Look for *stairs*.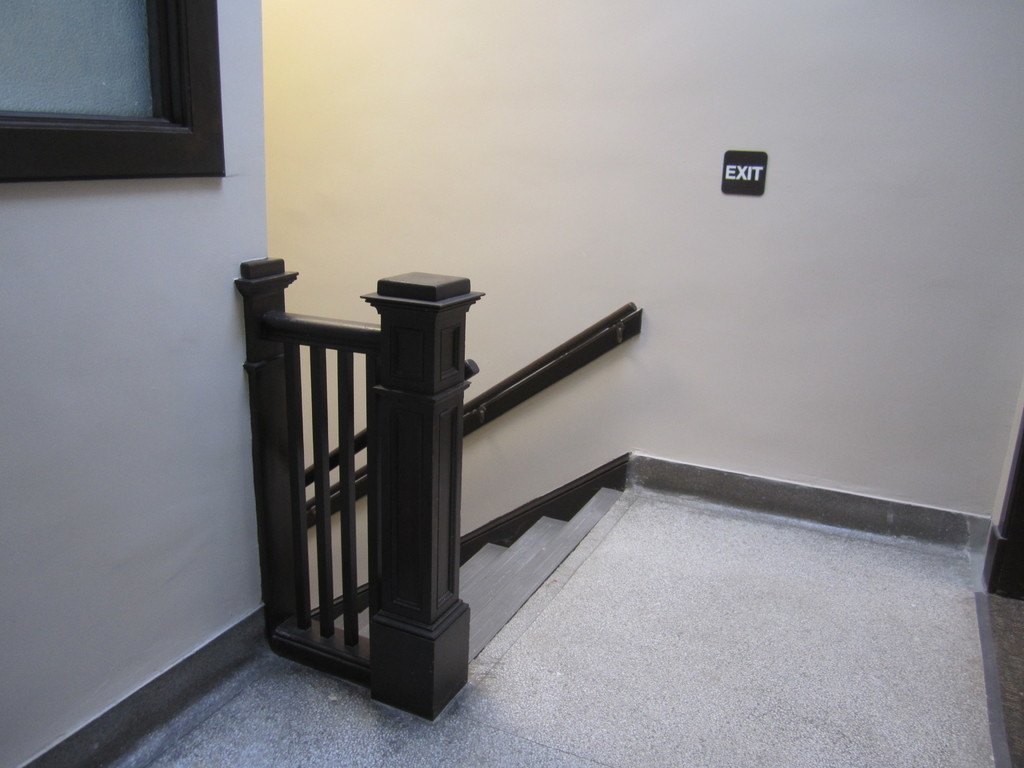
Found: (left=334, top=481, right=628, bottom=666).
